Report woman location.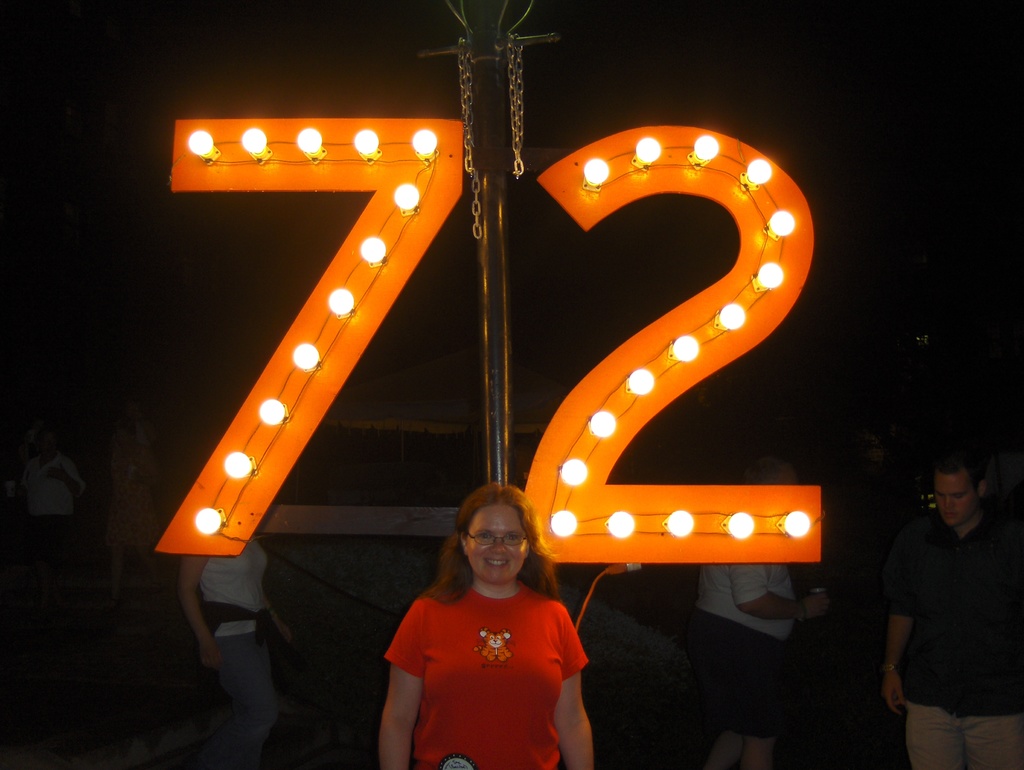
Report: l=175, t=533, r=302, b=769.
